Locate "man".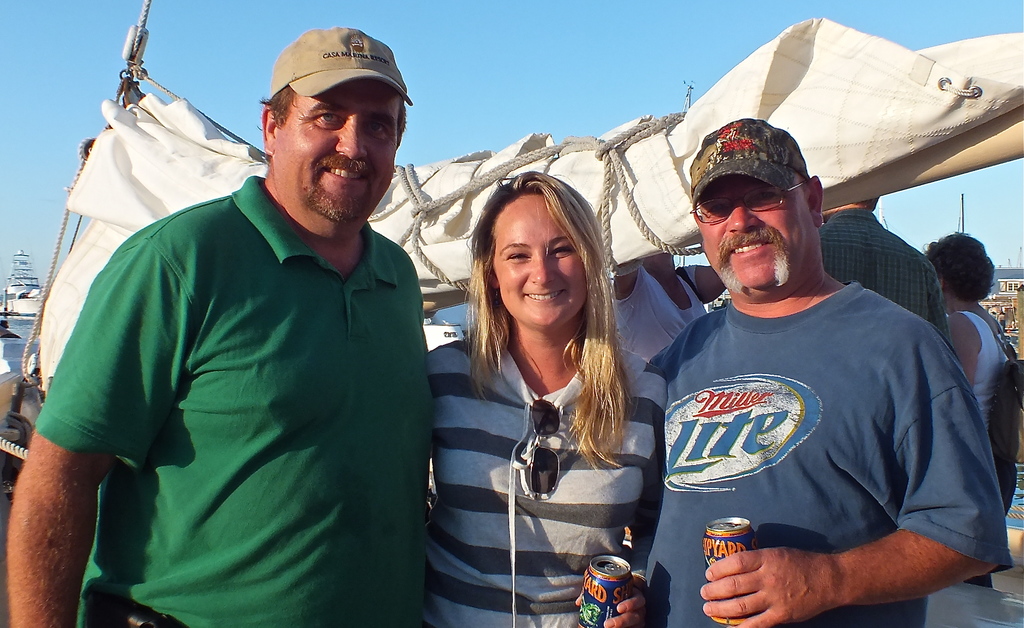
Bounding box: <region>916, 227, 1020, 456</region>.
